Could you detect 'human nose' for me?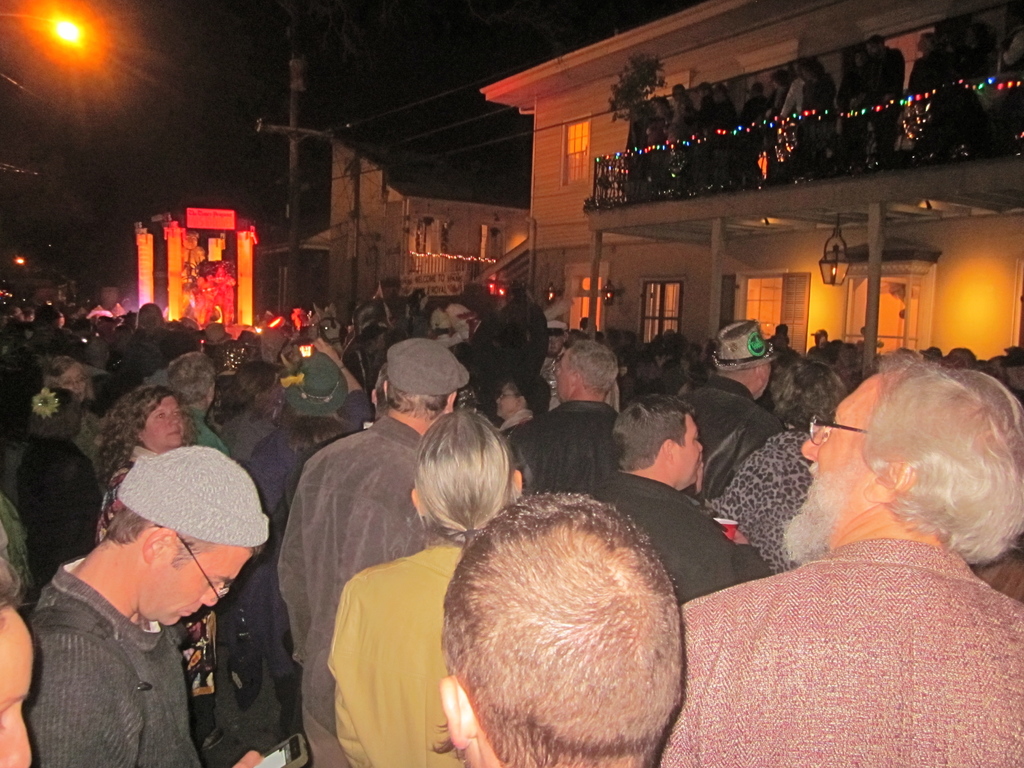
Detection result: box(172, 413, 179, 428).
